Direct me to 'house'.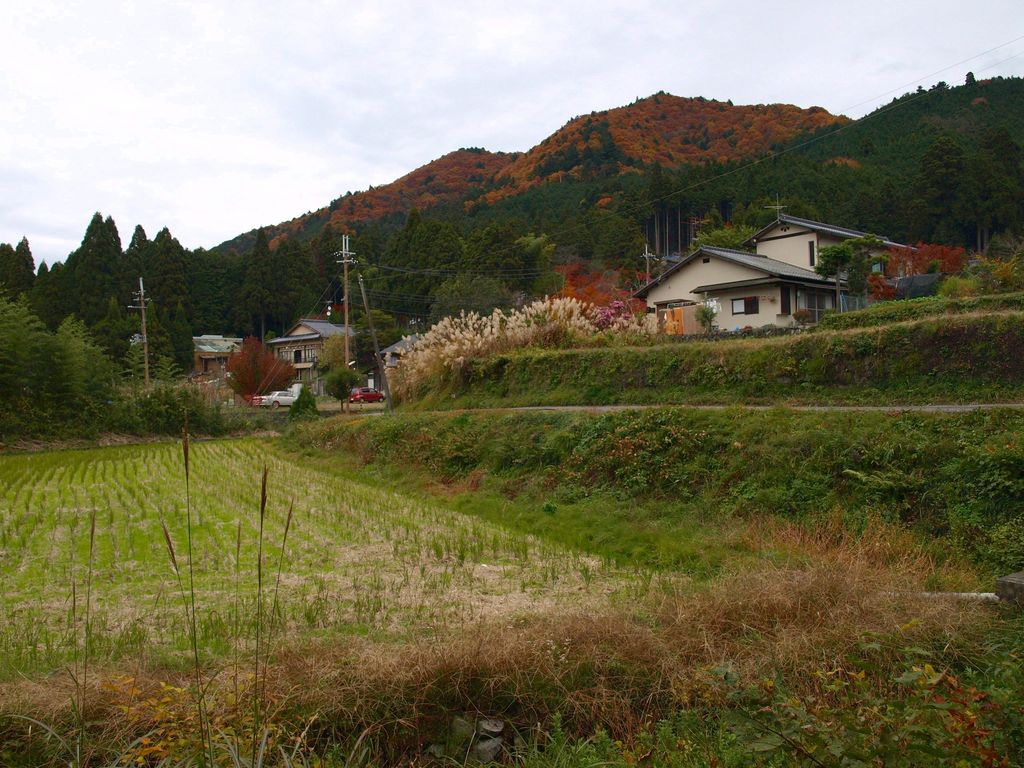
Direction: {"left": 373, "top": 334, "right": 422, "bottom": 374}.
